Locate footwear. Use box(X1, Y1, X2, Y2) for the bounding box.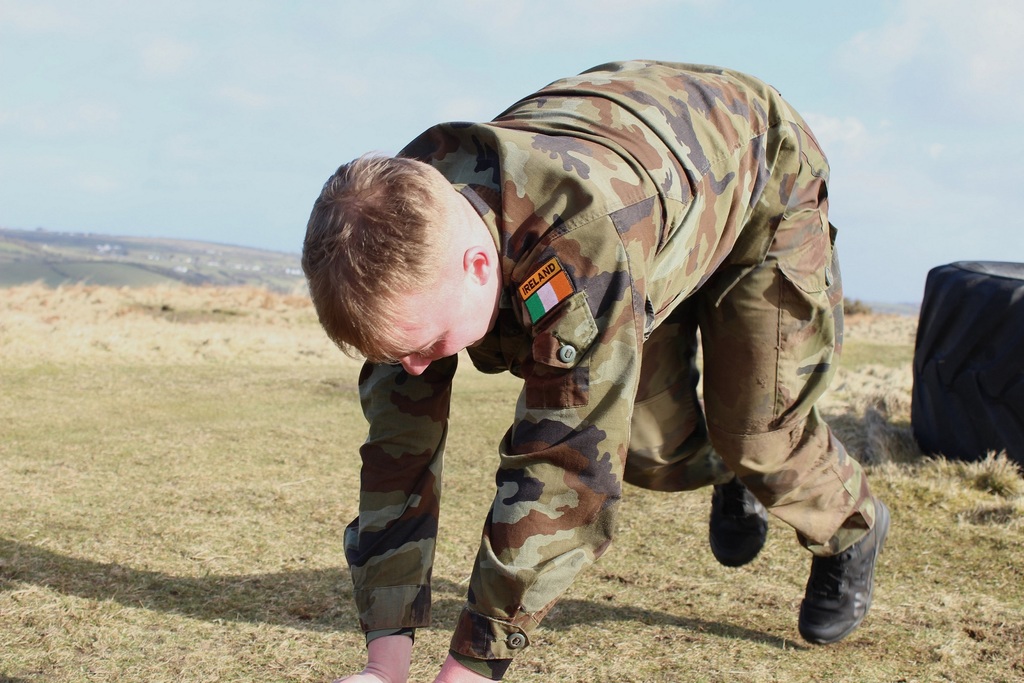
box(707, 473, 782, 563).
